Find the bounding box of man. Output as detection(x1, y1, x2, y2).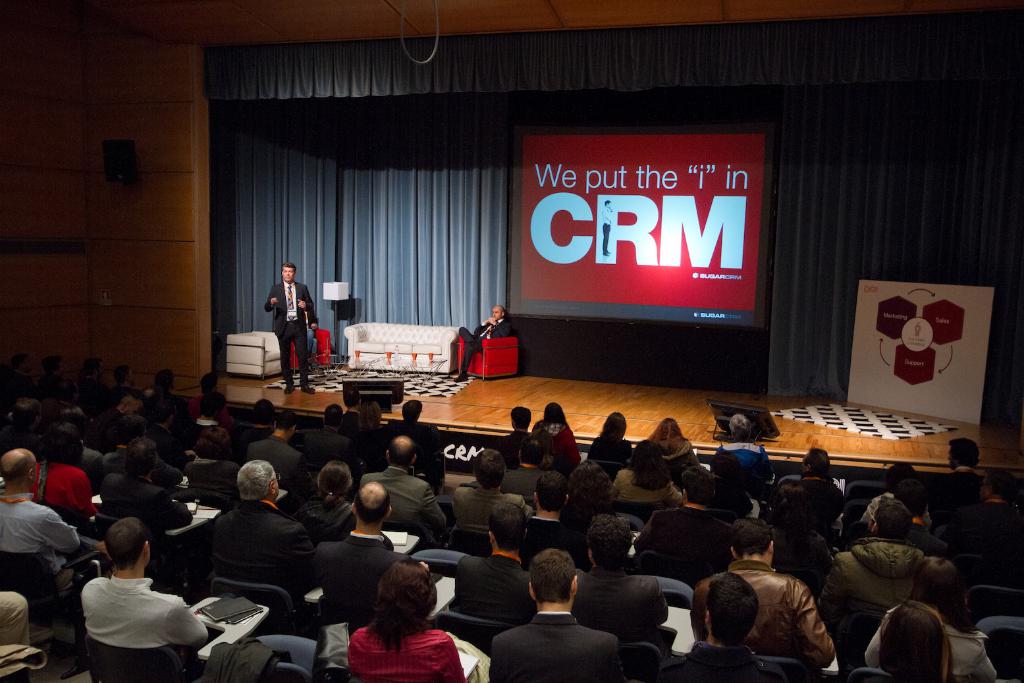
detection(452, 499, 534, 628).
